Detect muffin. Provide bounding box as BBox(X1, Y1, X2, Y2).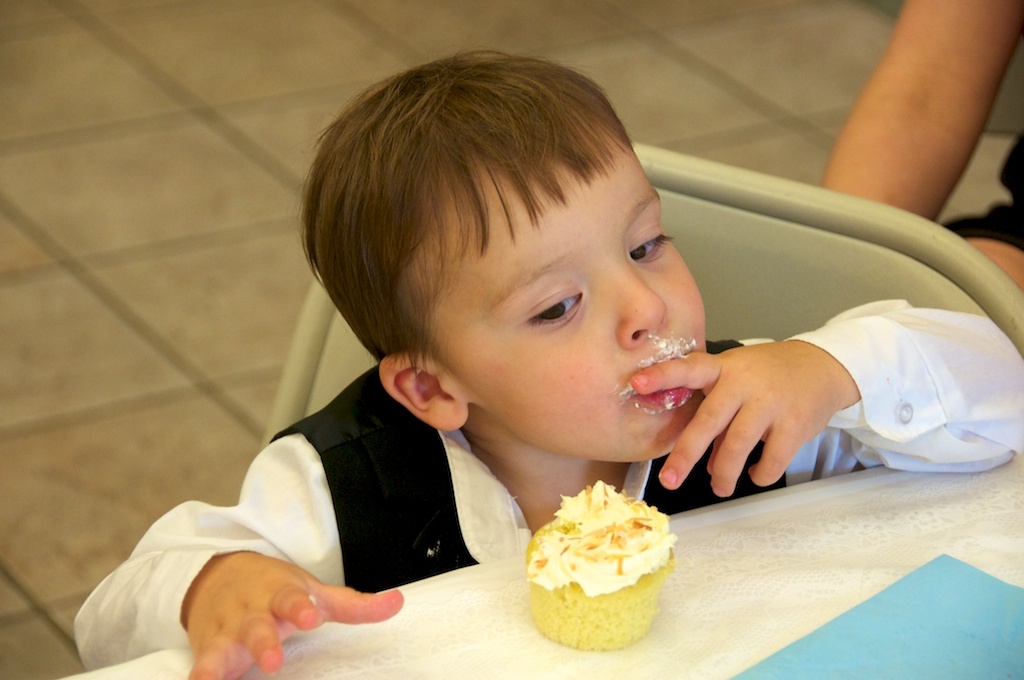
BBox(528, 519, 671, 644).
